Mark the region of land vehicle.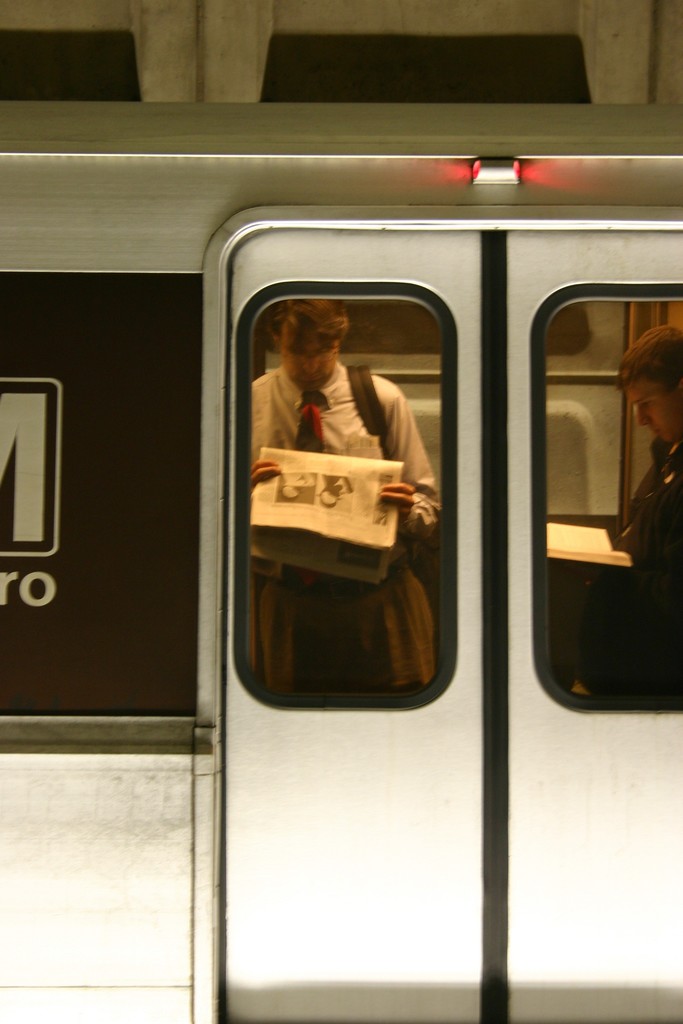
Region: BBox(0, 98, 682, 1023).
